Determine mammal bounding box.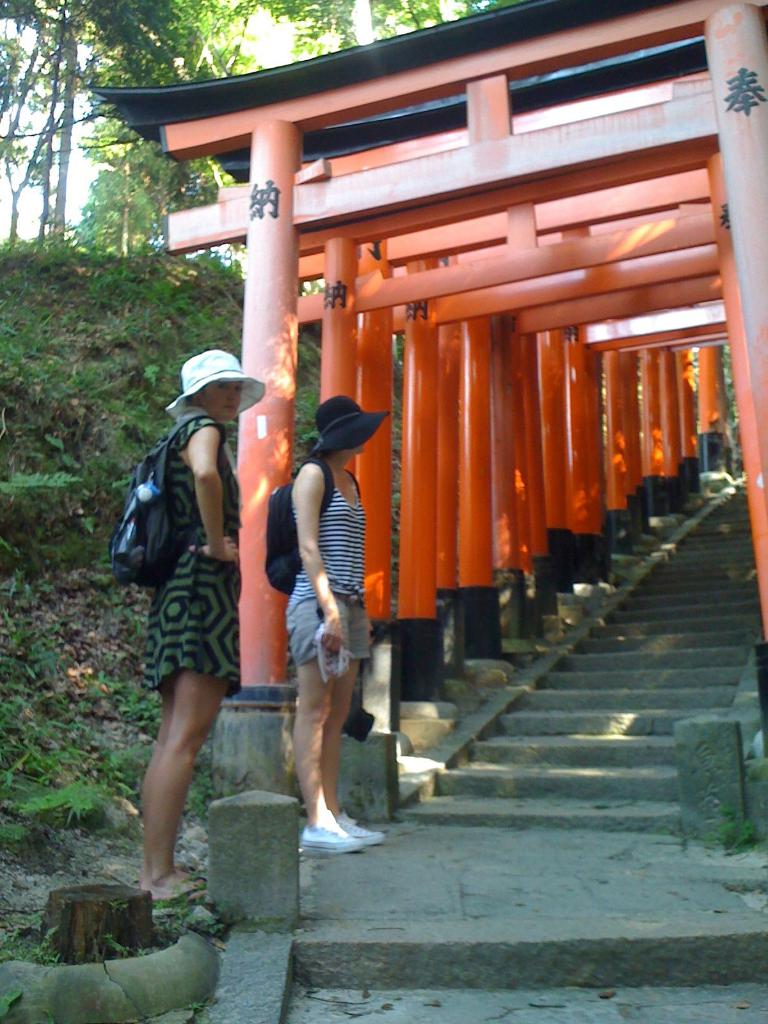
Determined: <region>111, 343, 273, 927</region>.
